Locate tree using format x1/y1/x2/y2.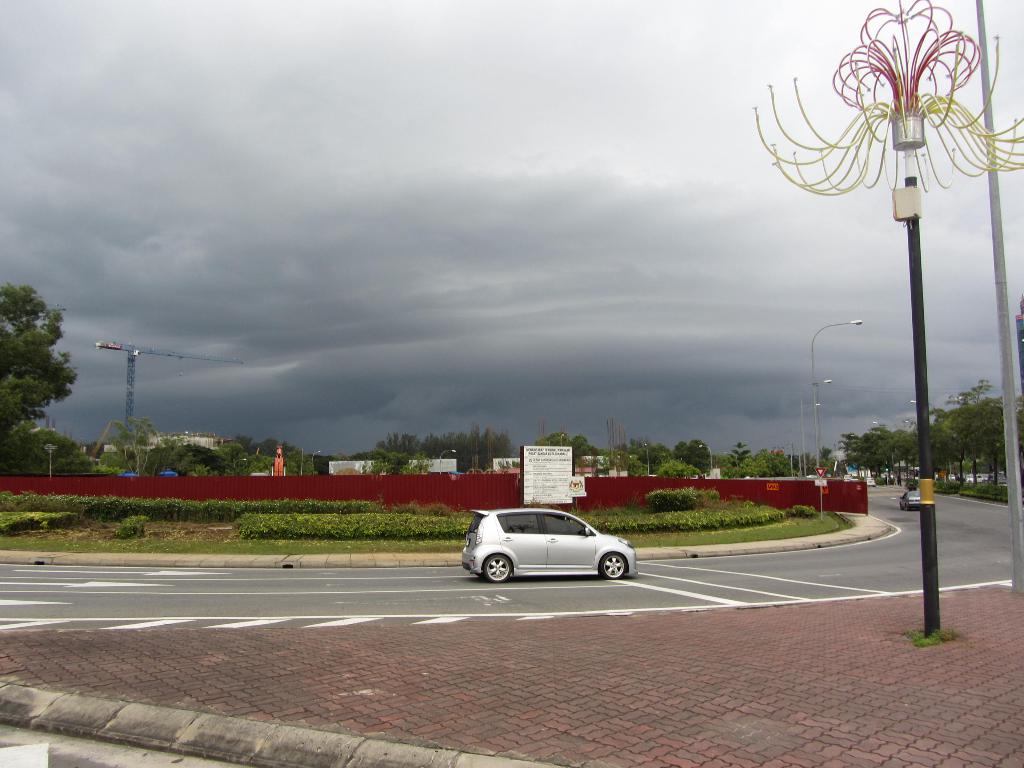
279/440/308/479.
